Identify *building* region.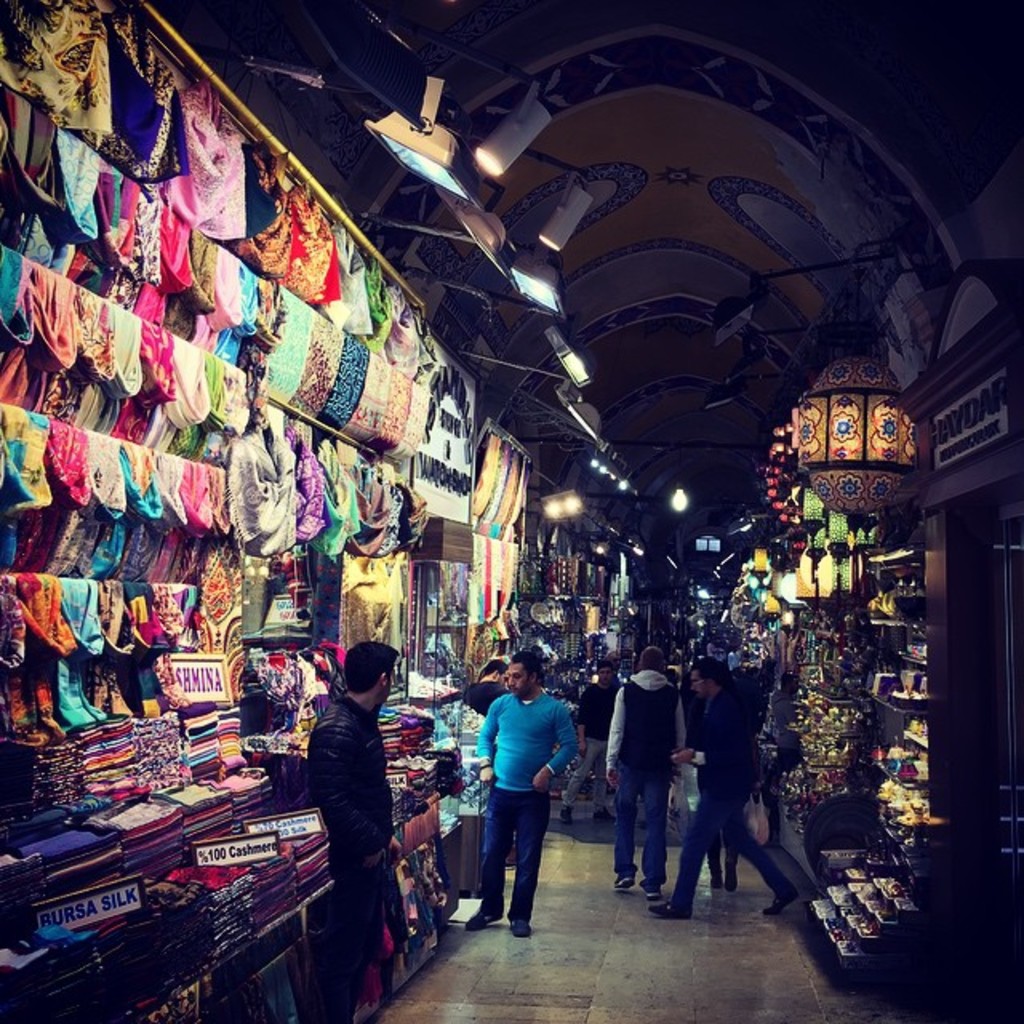
Region: l=0, t=0, r=1022, b=1022.
